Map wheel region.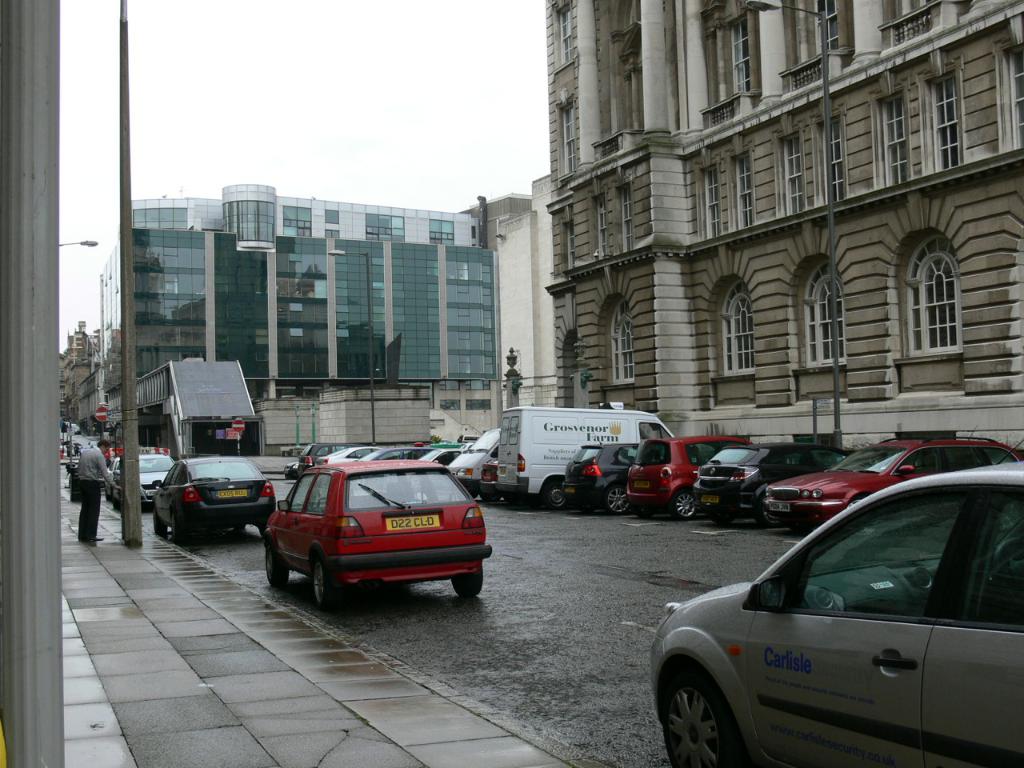
Mapped to <region>673, 490, 695, 519</region>.
